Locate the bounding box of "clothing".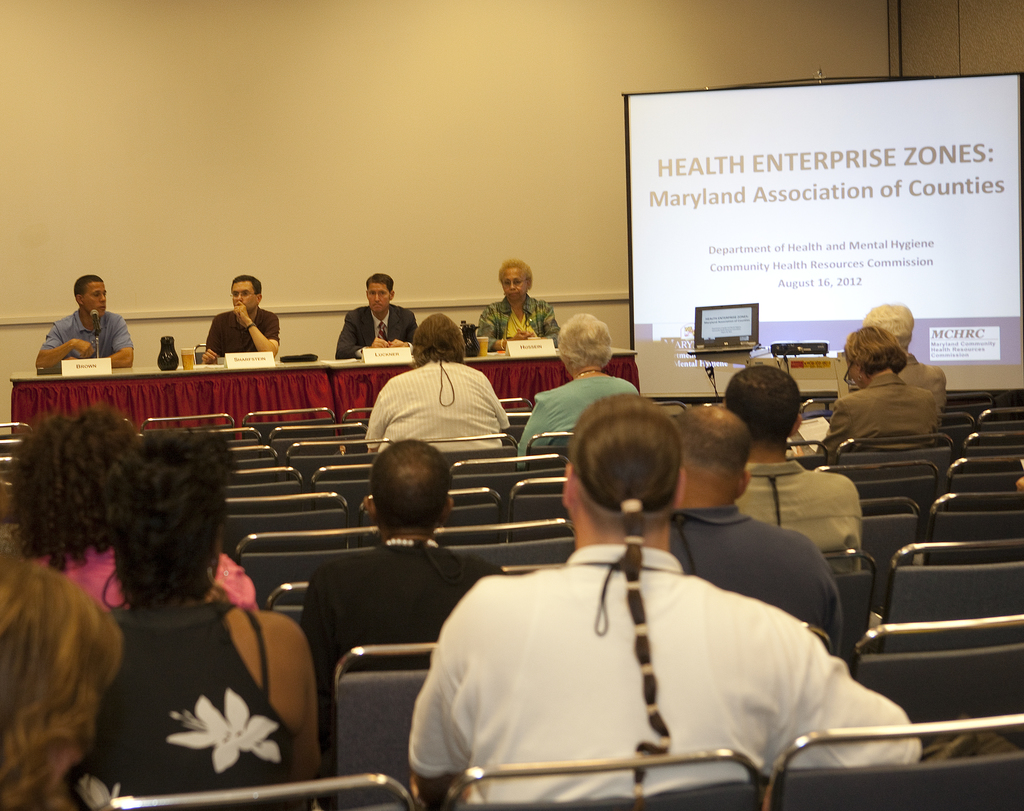
Bounding box: bbox=[476, 293, 563, 354].
